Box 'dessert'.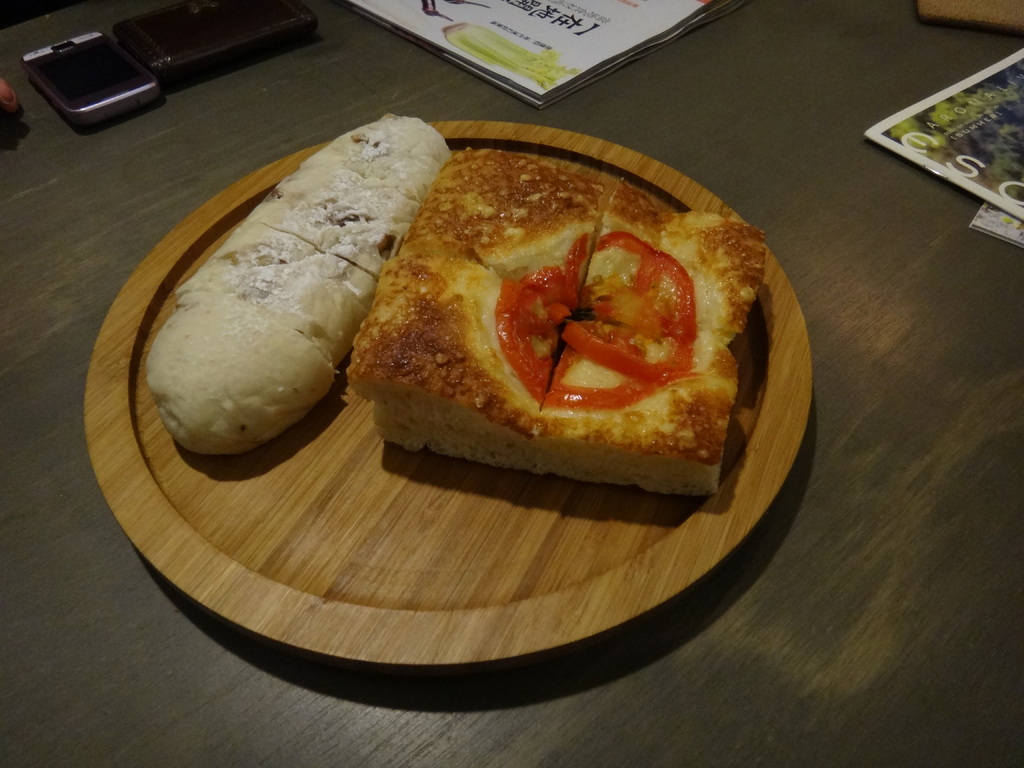
149, 114, 456, 451.
